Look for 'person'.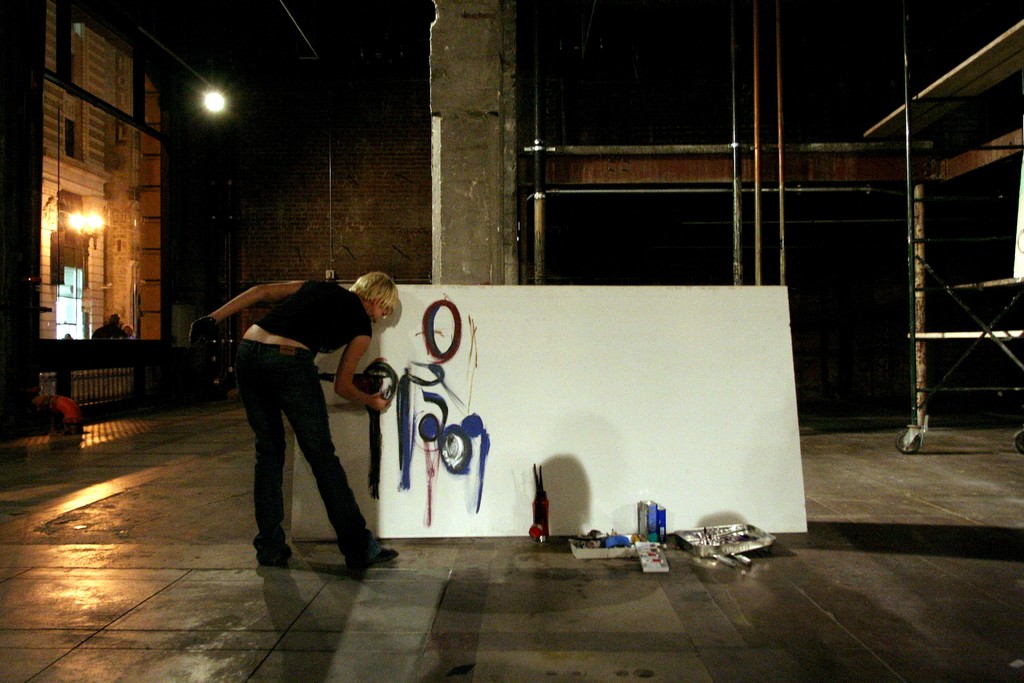
Found: Rect(127, 322, 140, 340).
